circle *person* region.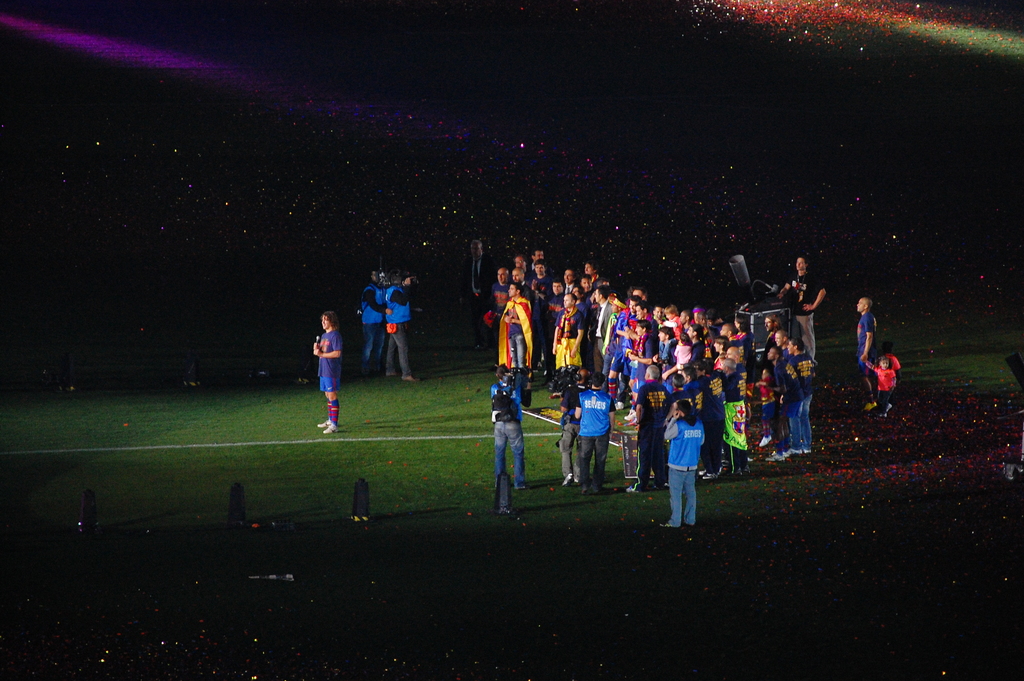
Region: region(301, 306, 348, 436).
